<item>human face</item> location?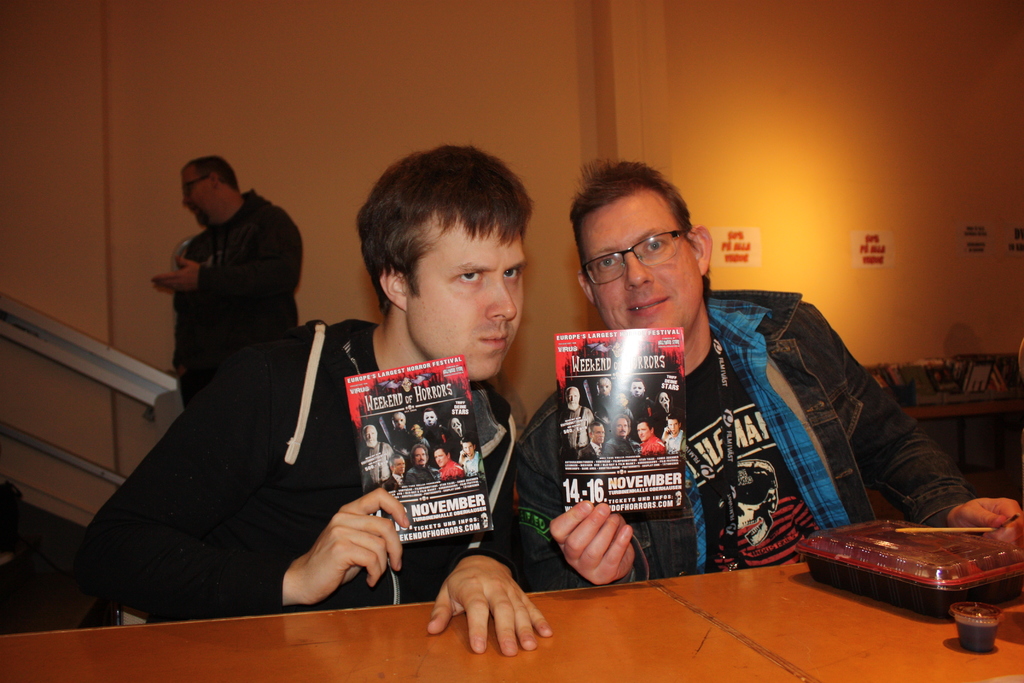
locate(421, 410, 437, 427)
